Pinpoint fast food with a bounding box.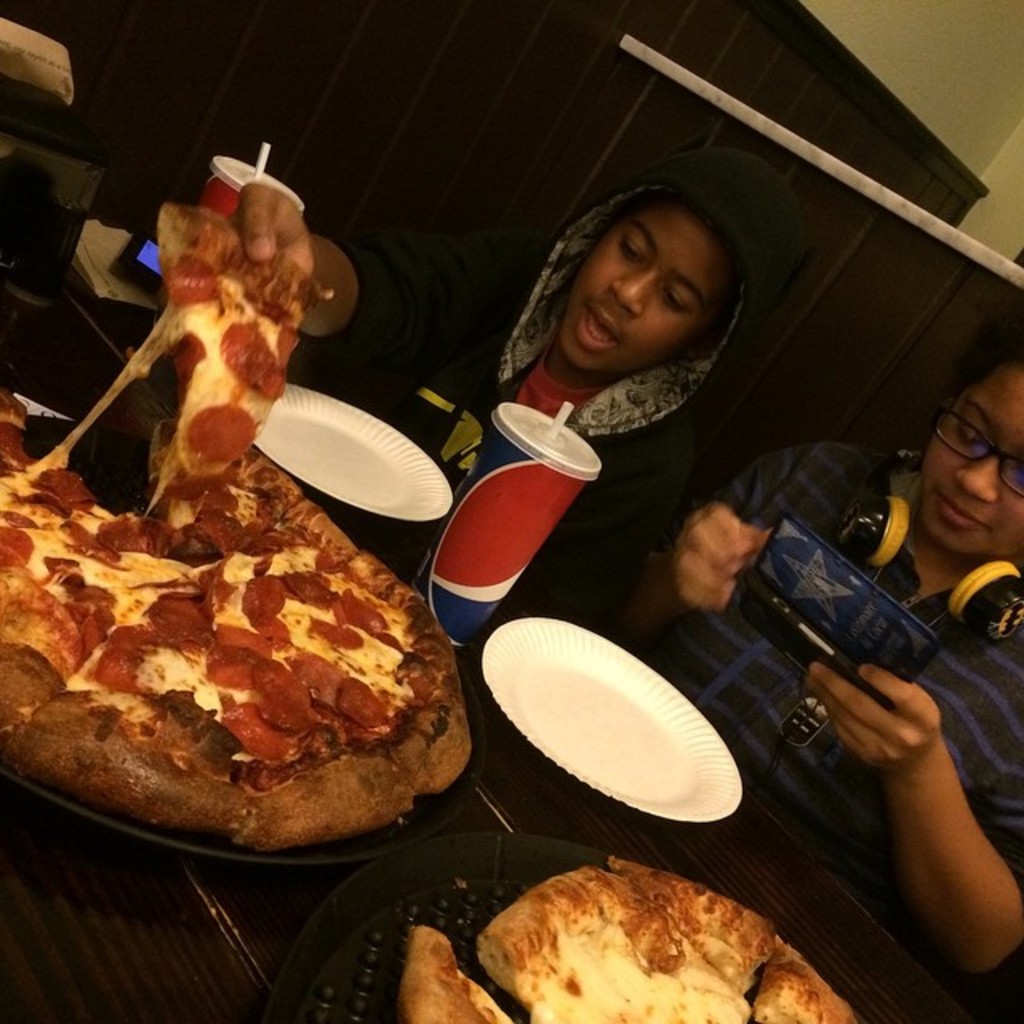
459, 872, 845, 1023.
